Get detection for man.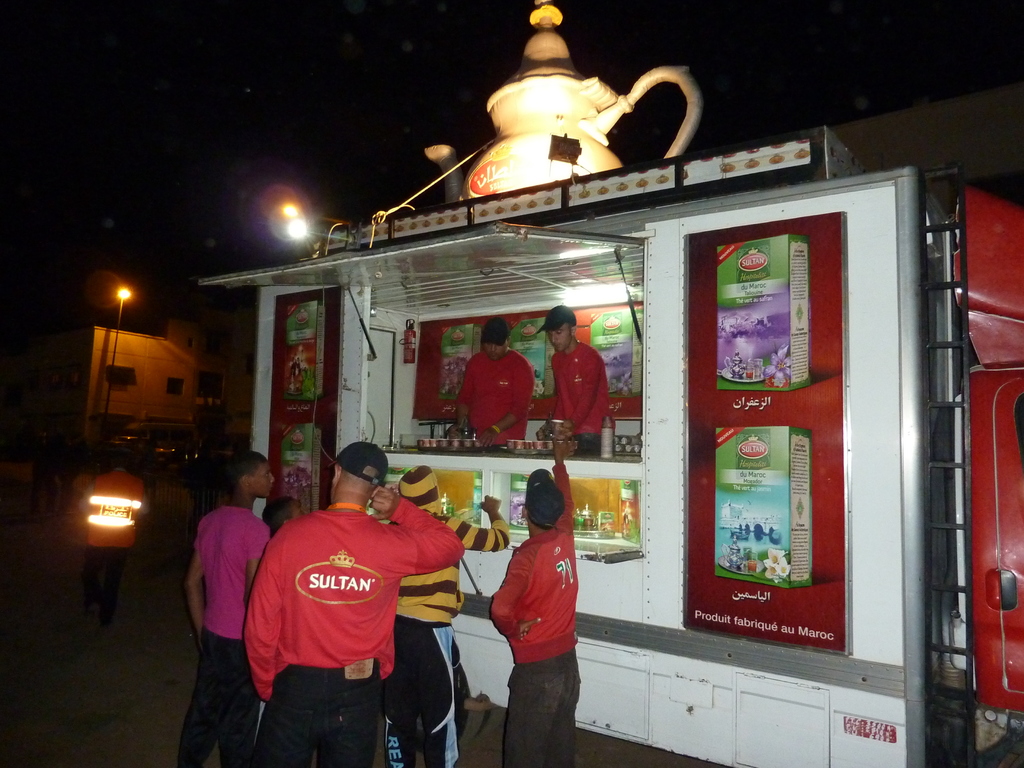
Detection: [439, 316, 535, 456].
